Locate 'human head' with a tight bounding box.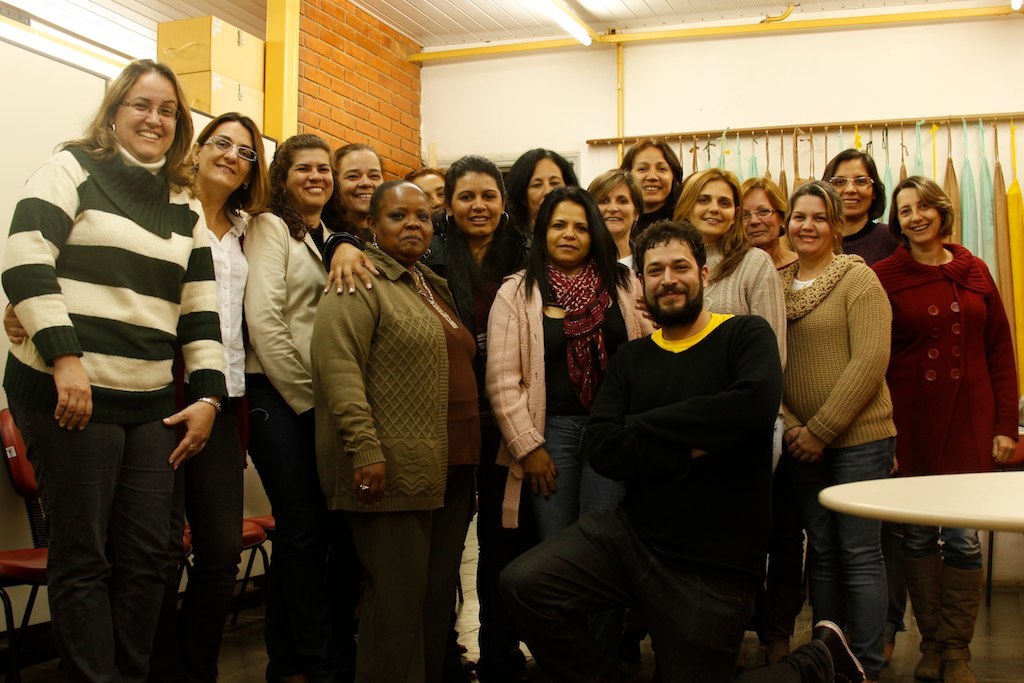
box(508, 143, 577, 228).
